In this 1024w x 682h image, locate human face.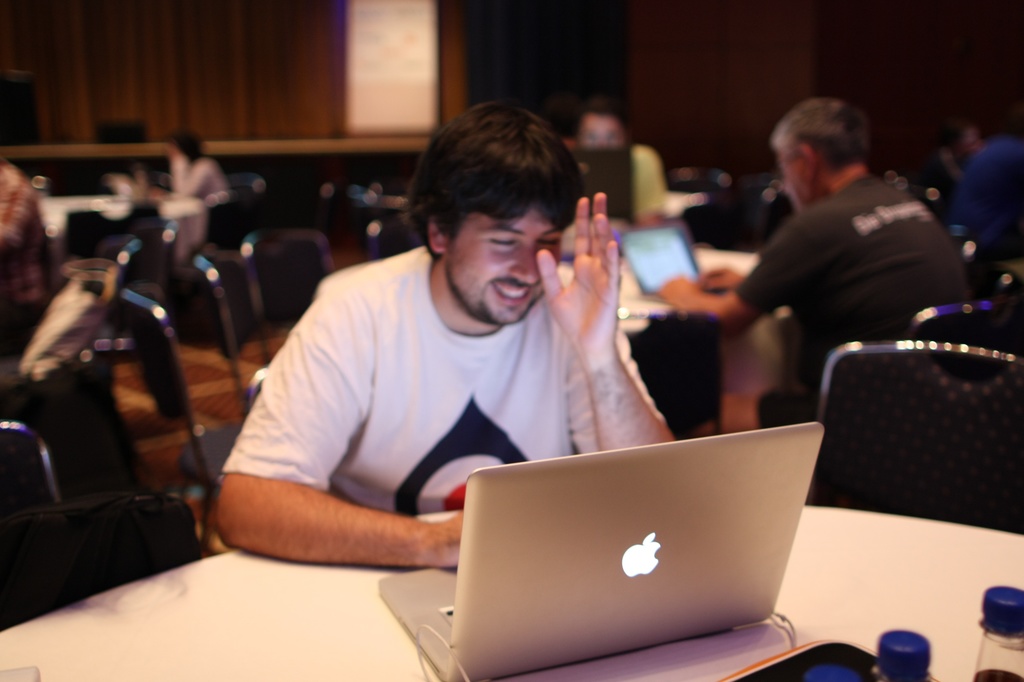
Bounding box: crop(447, 206, 559, 324).
